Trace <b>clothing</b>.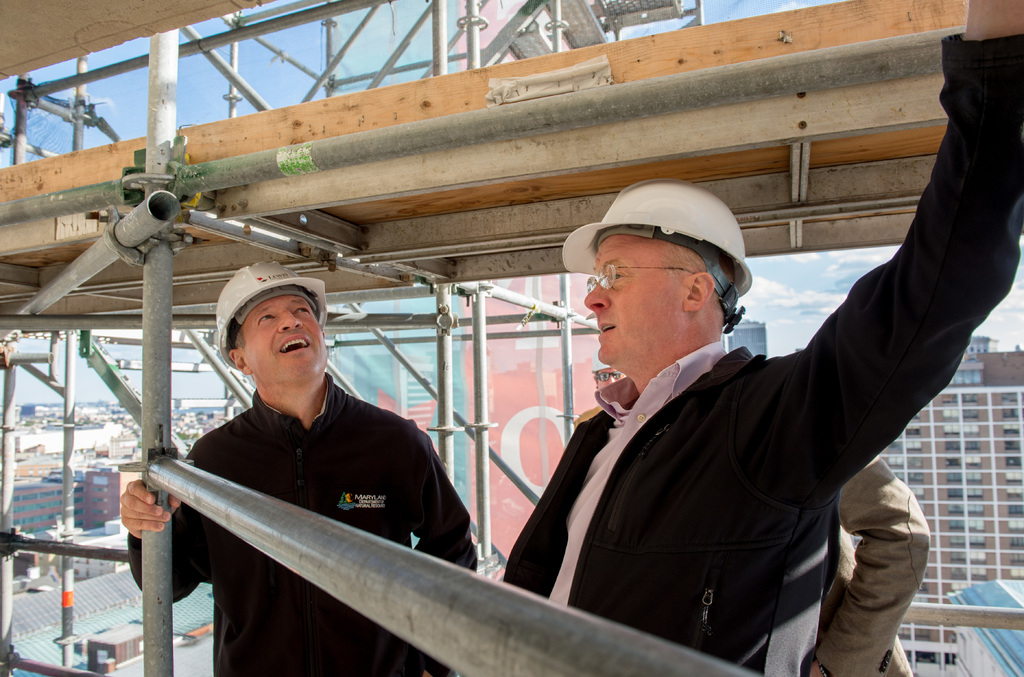
Traced to crop(490, 142, 992, 676).
